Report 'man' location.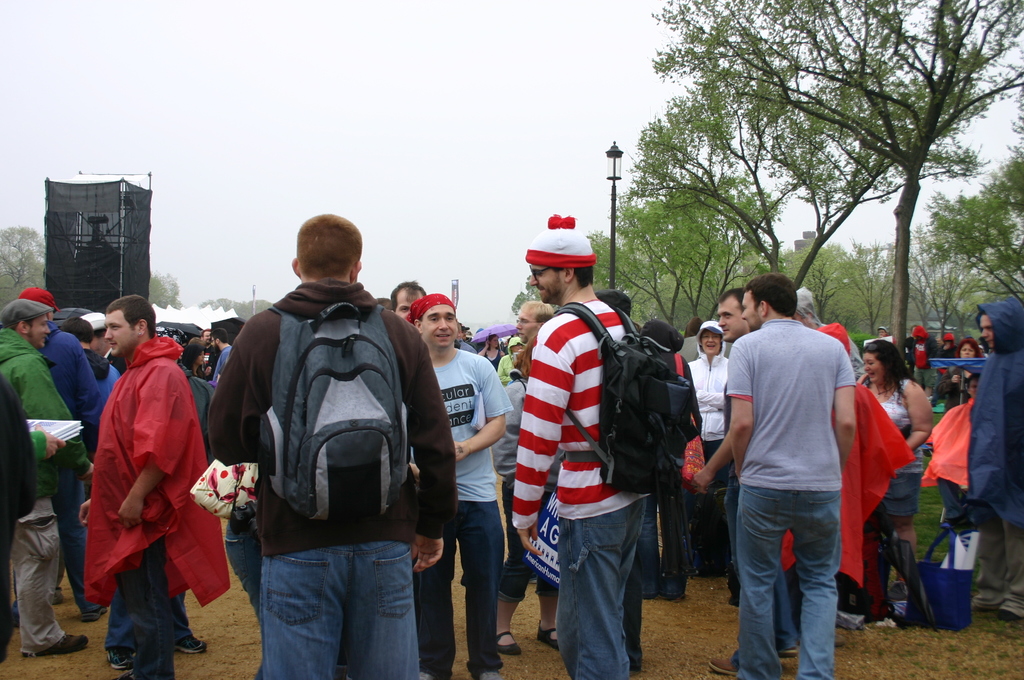
Report: [716,289,795,653].
